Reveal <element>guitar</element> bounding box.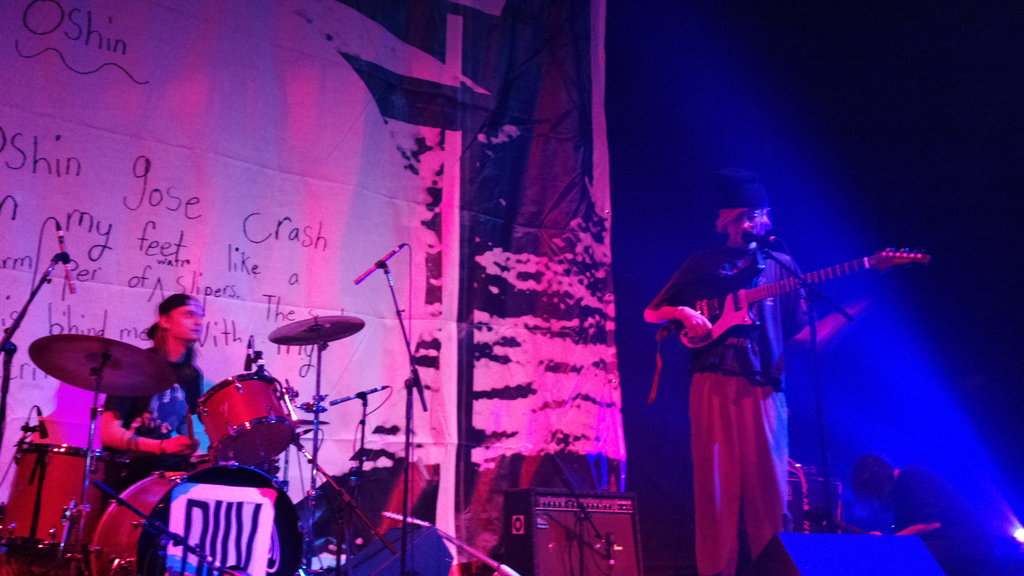
Revealed: pyautogui.locateOnScreen(677, 247, 927, 355).
